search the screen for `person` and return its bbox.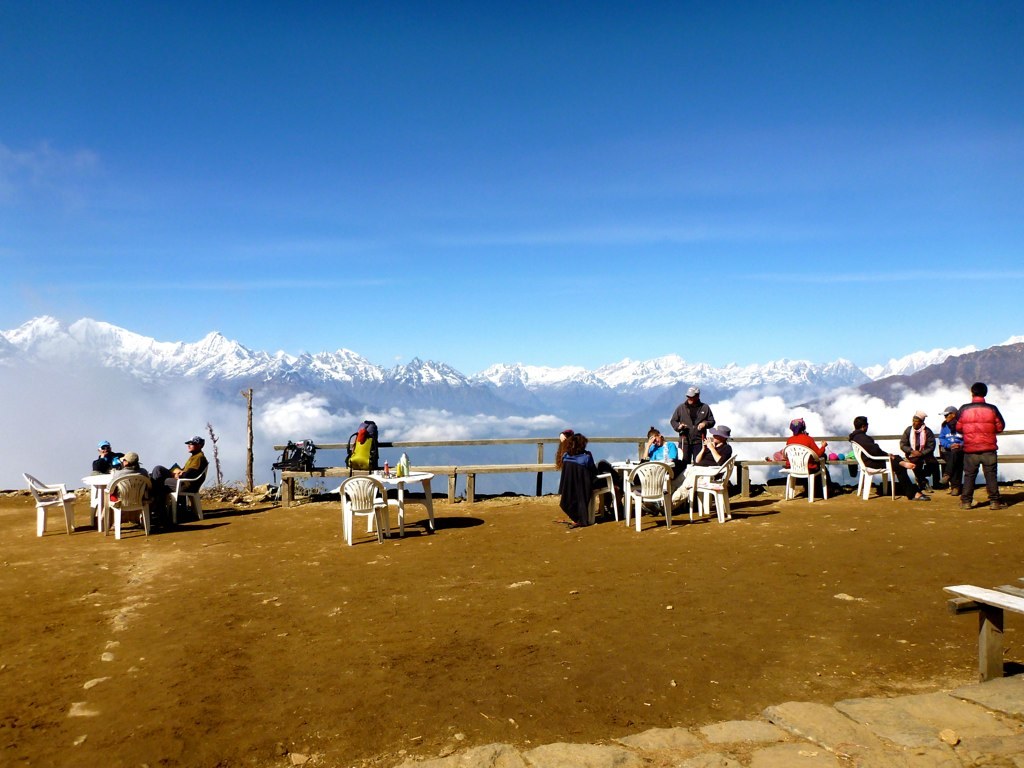
Found: [left=670, top=418, right=729, bottom=499].
